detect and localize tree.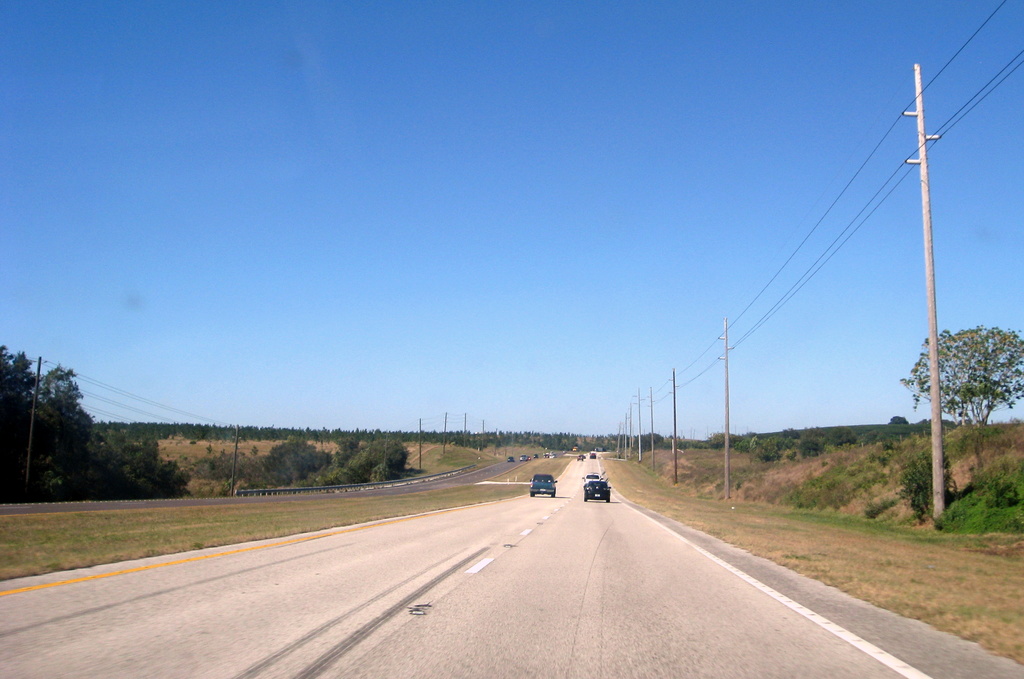
Localized at [x1=9, y1=340, x2=102, y2=498].
